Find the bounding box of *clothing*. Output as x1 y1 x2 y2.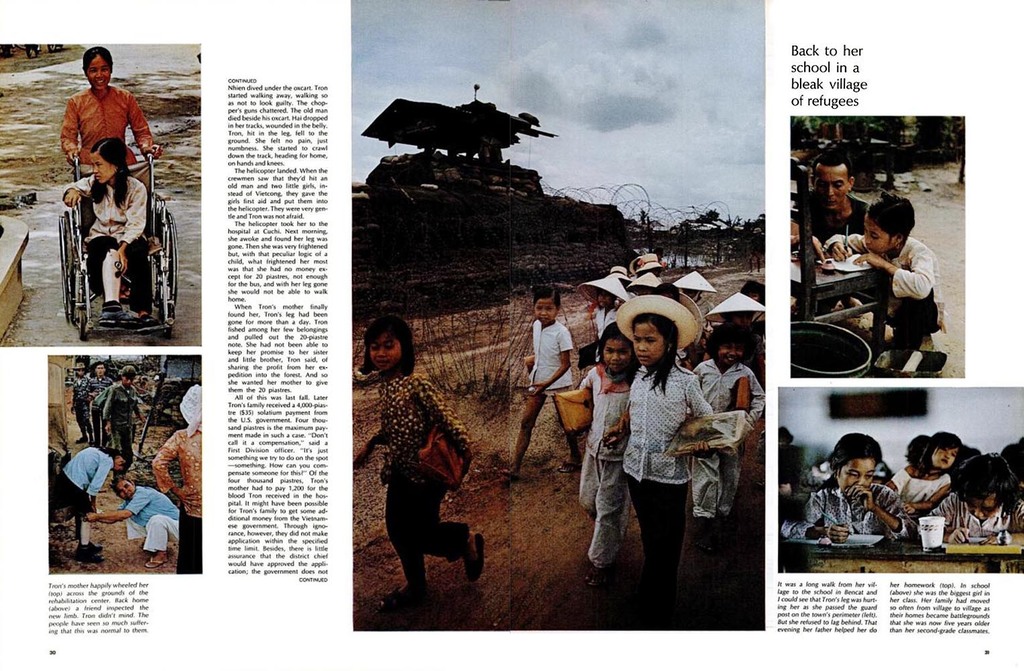
575 362 635 570.
